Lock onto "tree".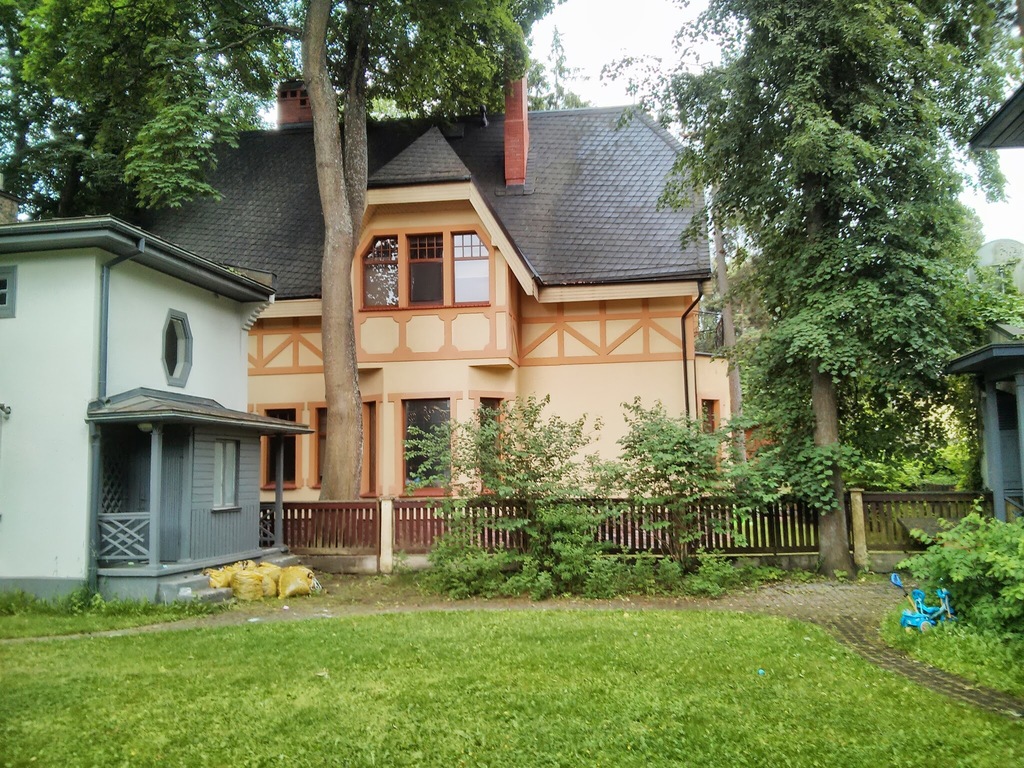
Locked: BBox(0, 0, 545, 559).
